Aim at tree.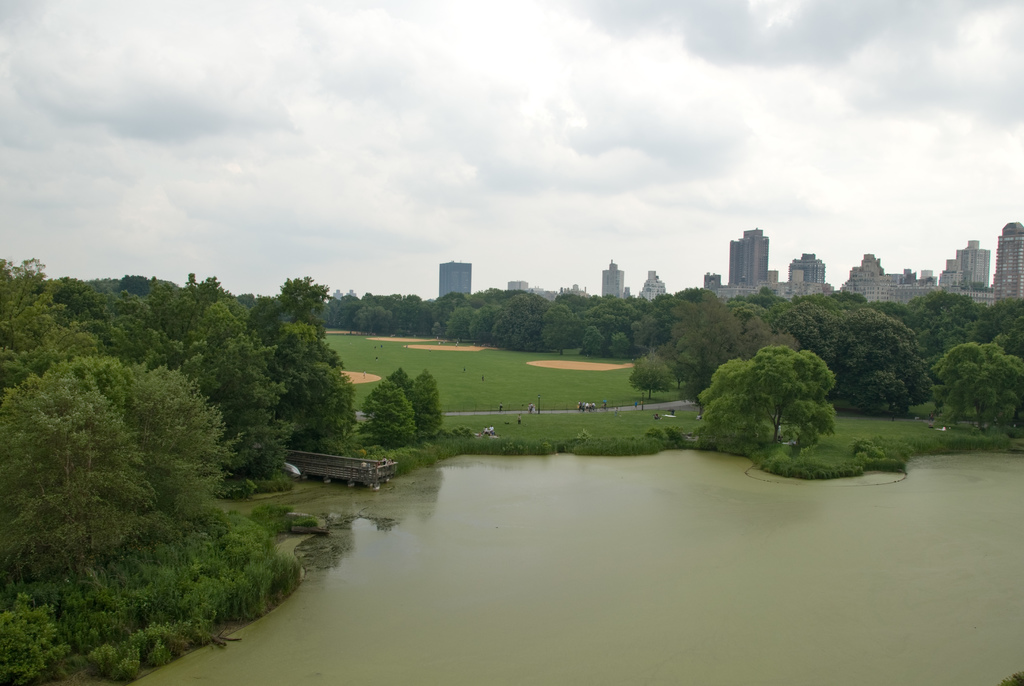
Aimed at region(451, 288, 544, 352).
